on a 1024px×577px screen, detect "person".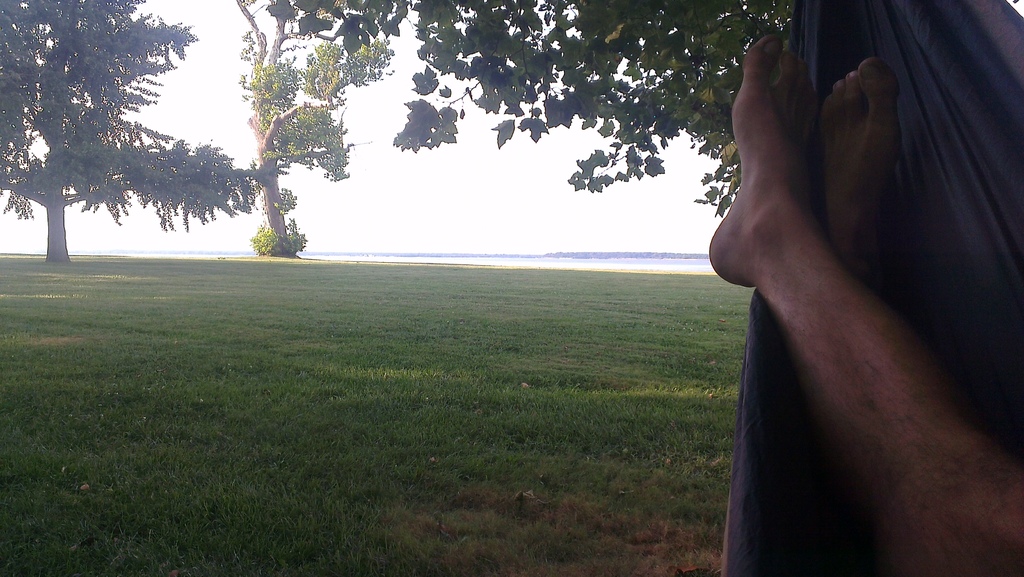
x1=705 y1=35 x2=1023 y2=576.
